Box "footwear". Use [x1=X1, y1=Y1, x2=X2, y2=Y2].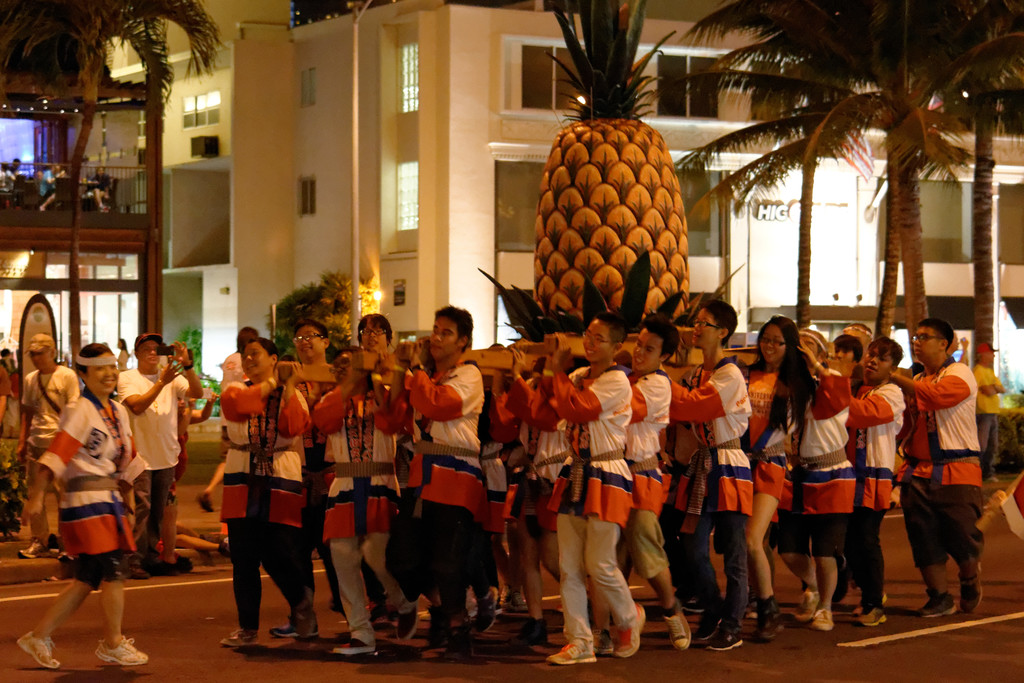
[x1=90, y1=633, x2=151, y2=667].
